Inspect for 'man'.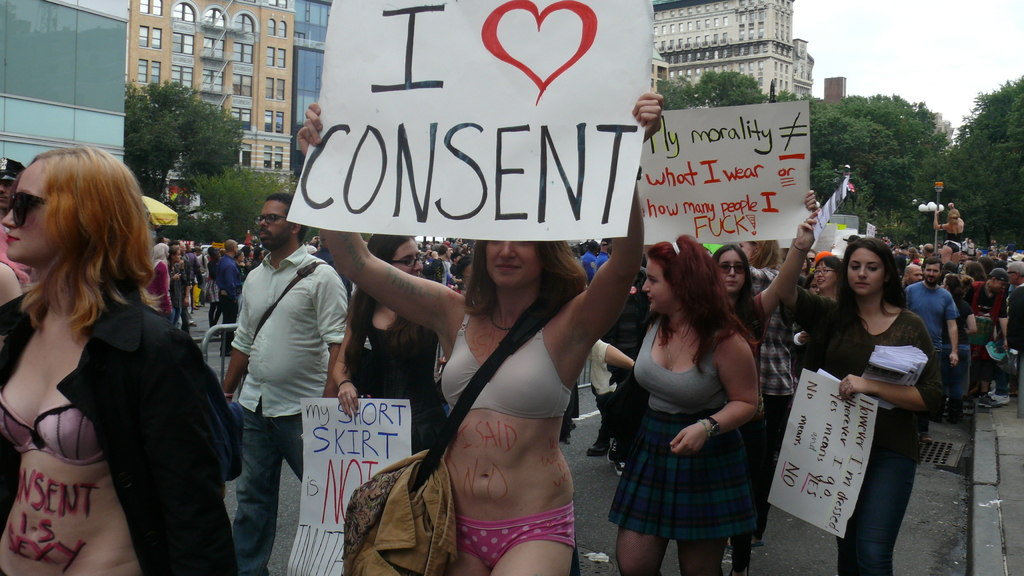
Inspection: Rect(222, 189, 354, 572).
